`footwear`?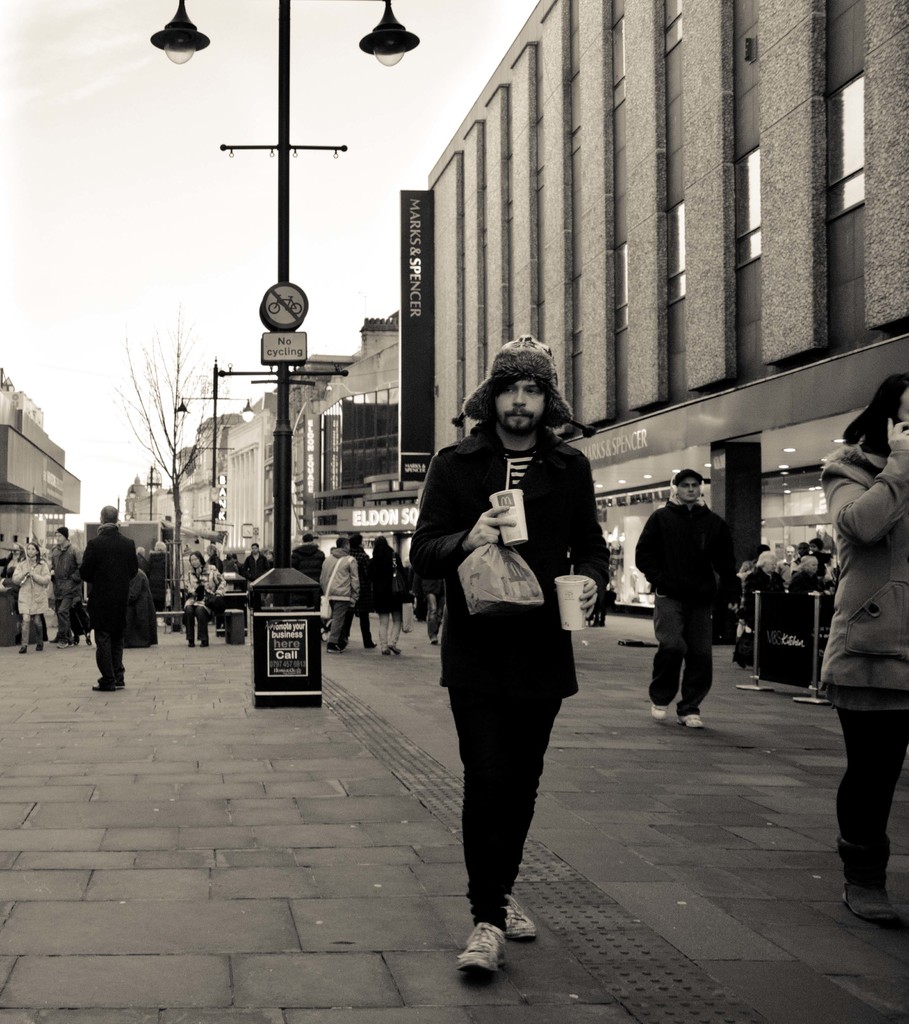
<bbox>20, 648, 28, 653</bbox>
